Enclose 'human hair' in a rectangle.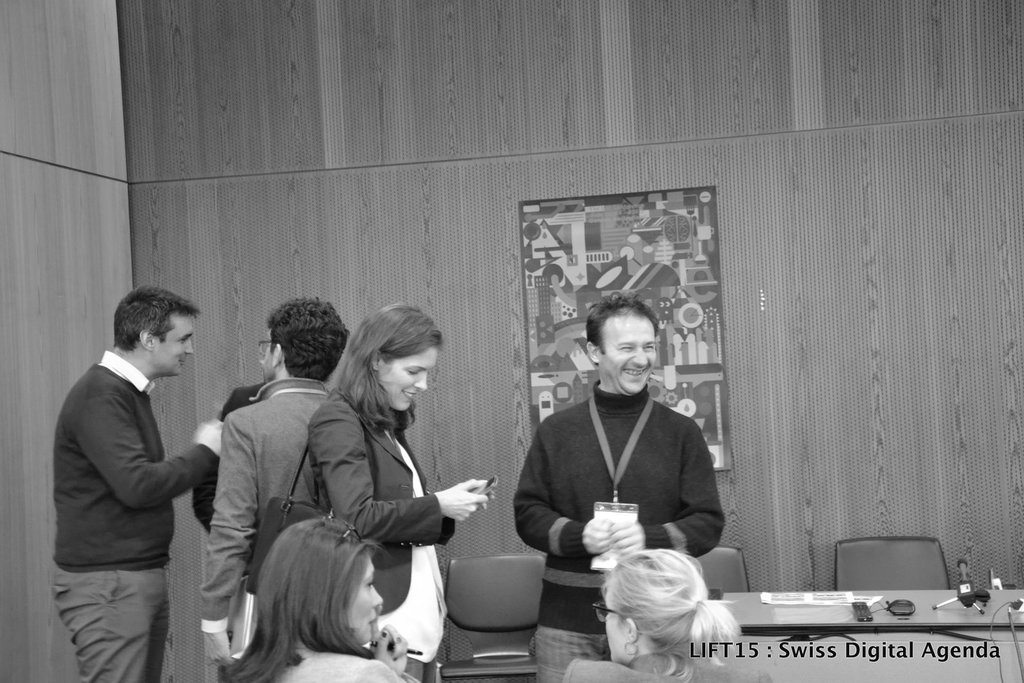
216, 512, 420, 682.
